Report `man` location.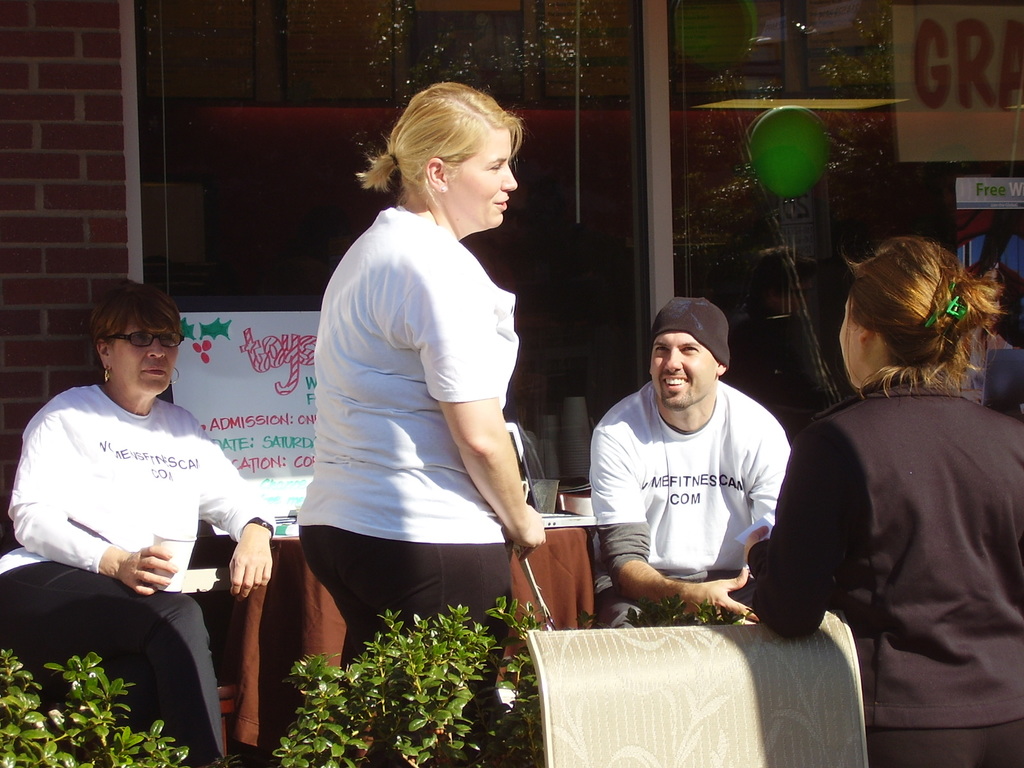
Report: locate(586, 301, 797, 622).
